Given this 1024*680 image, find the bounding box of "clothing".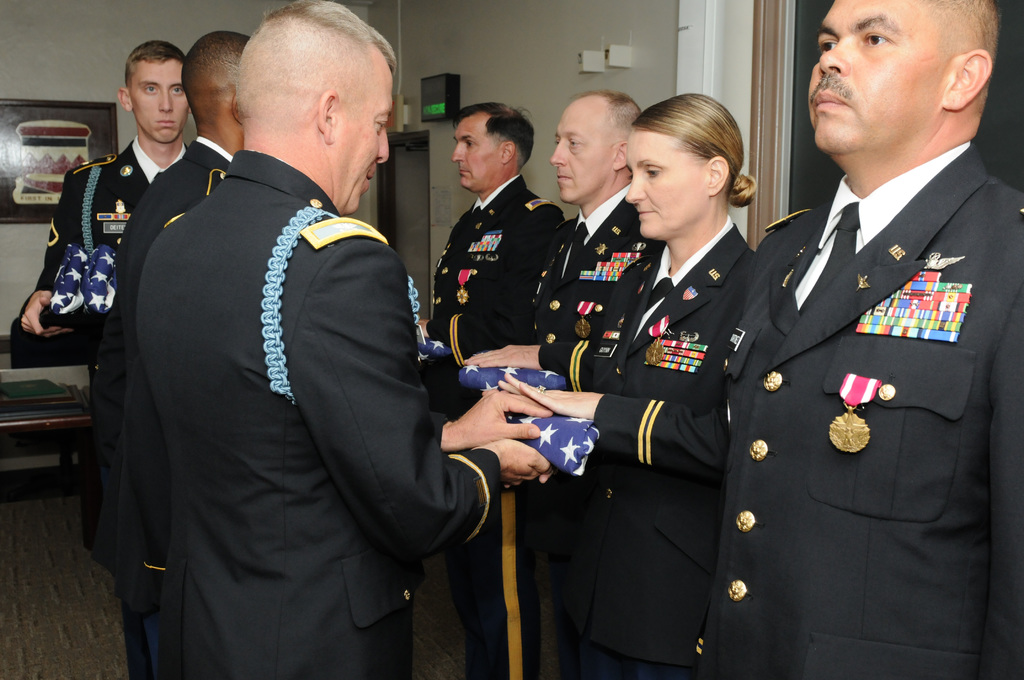
l=547, t=212, r=754, b=679.
